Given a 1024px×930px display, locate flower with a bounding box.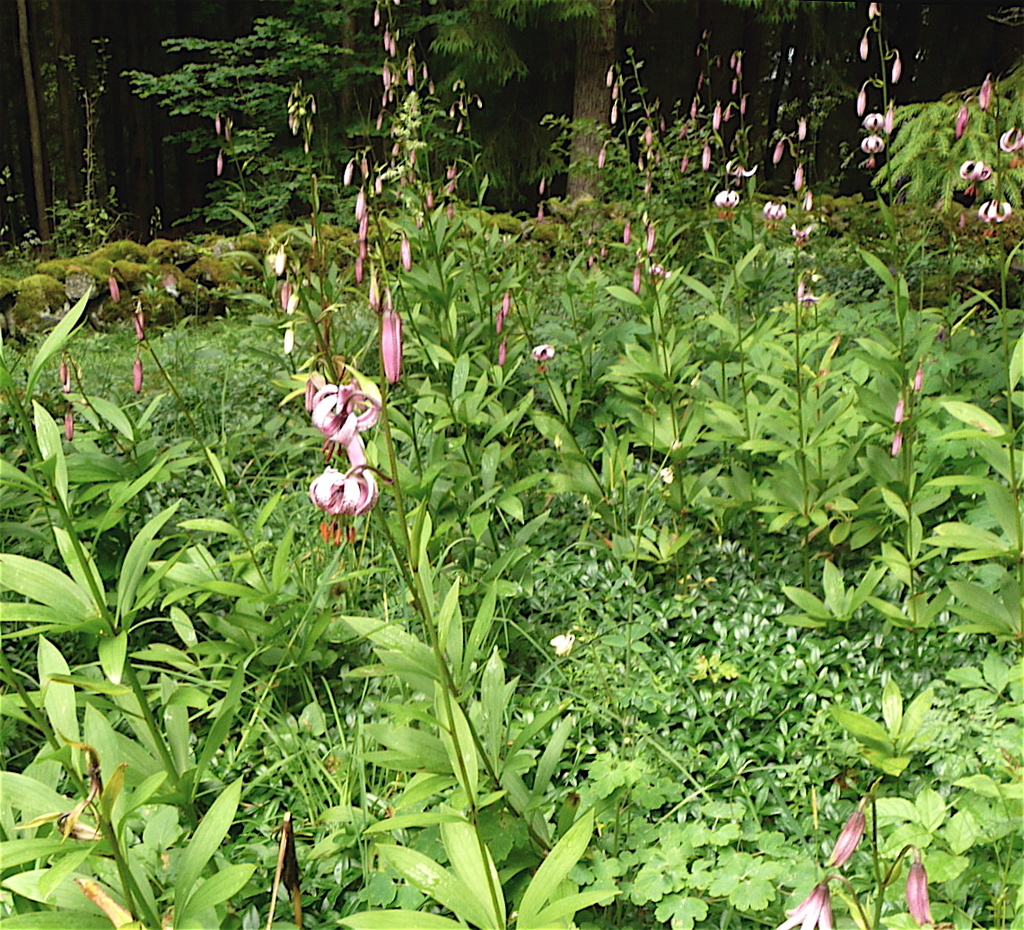
Located: bbox=[293, 442, 388, 549].
